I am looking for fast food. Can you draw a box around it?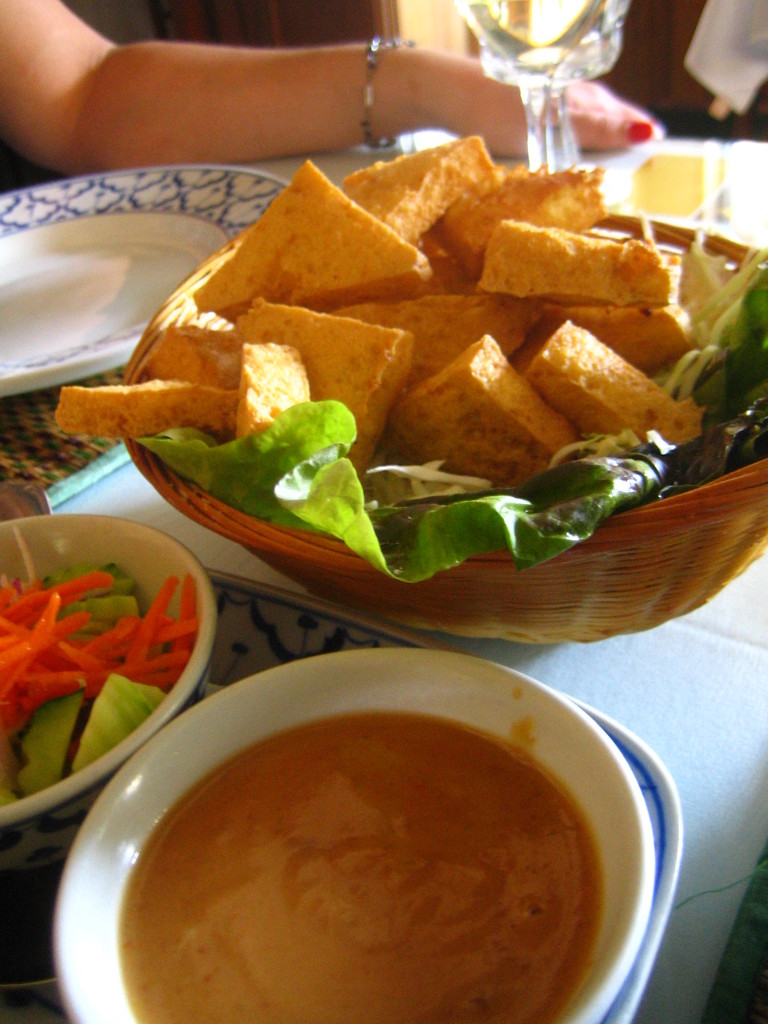
Sure, the bounding box is box=[337, 297, 556, 400].
